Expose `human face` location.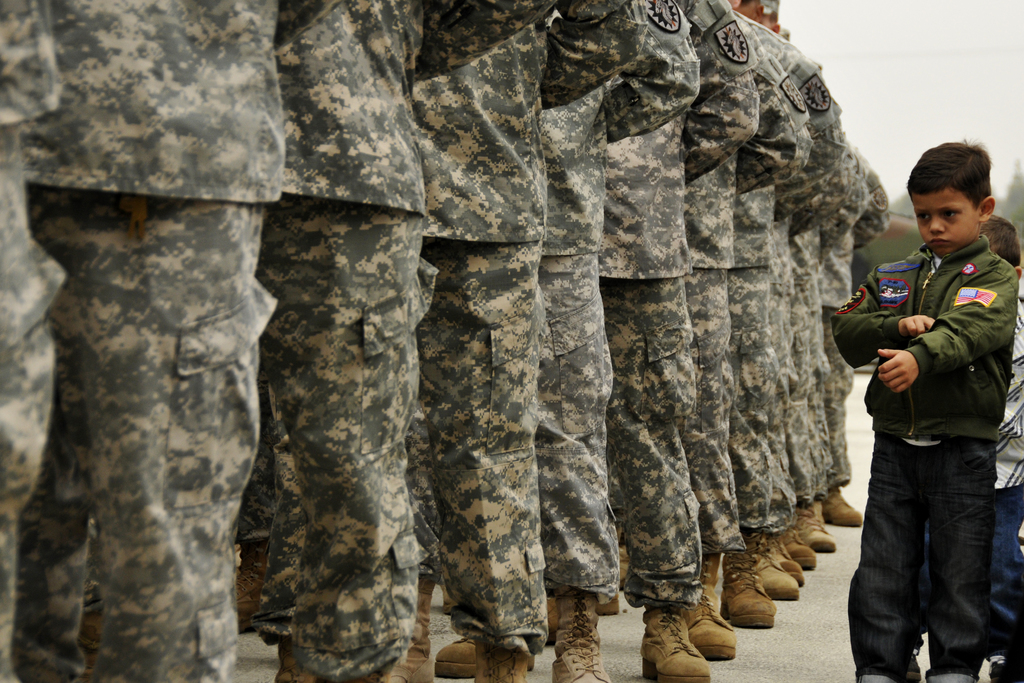
Exposed at {"left": 910, "top": 187, "right": 975, "bottom": 256}.
